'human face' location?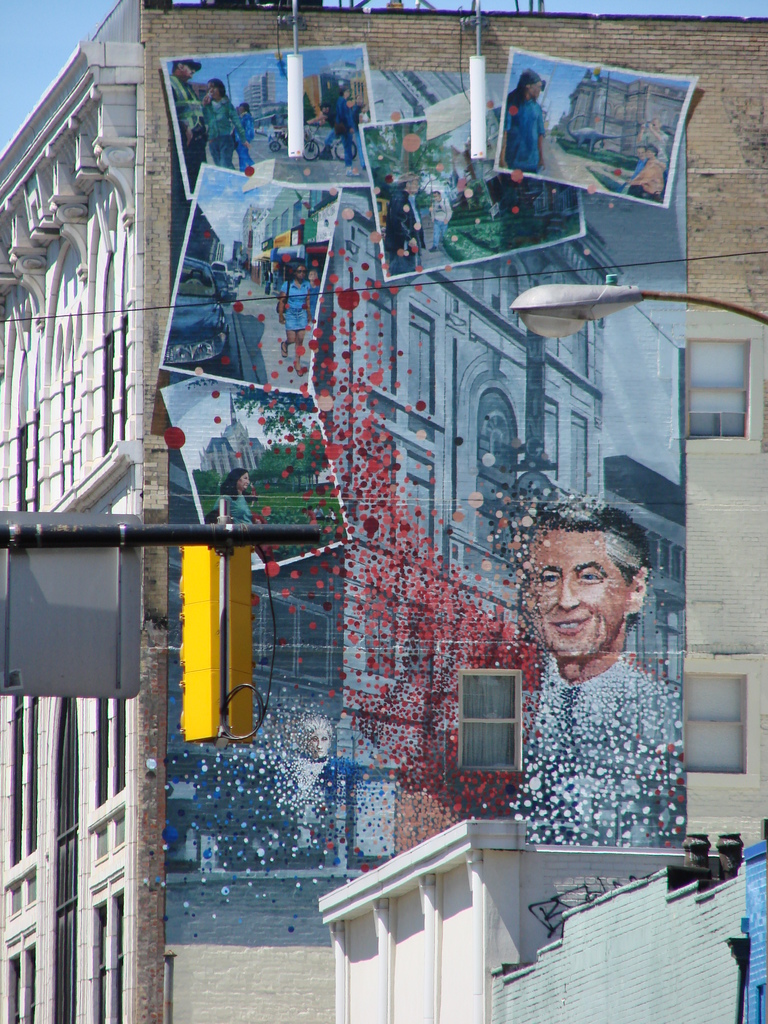
241:476:250:488
